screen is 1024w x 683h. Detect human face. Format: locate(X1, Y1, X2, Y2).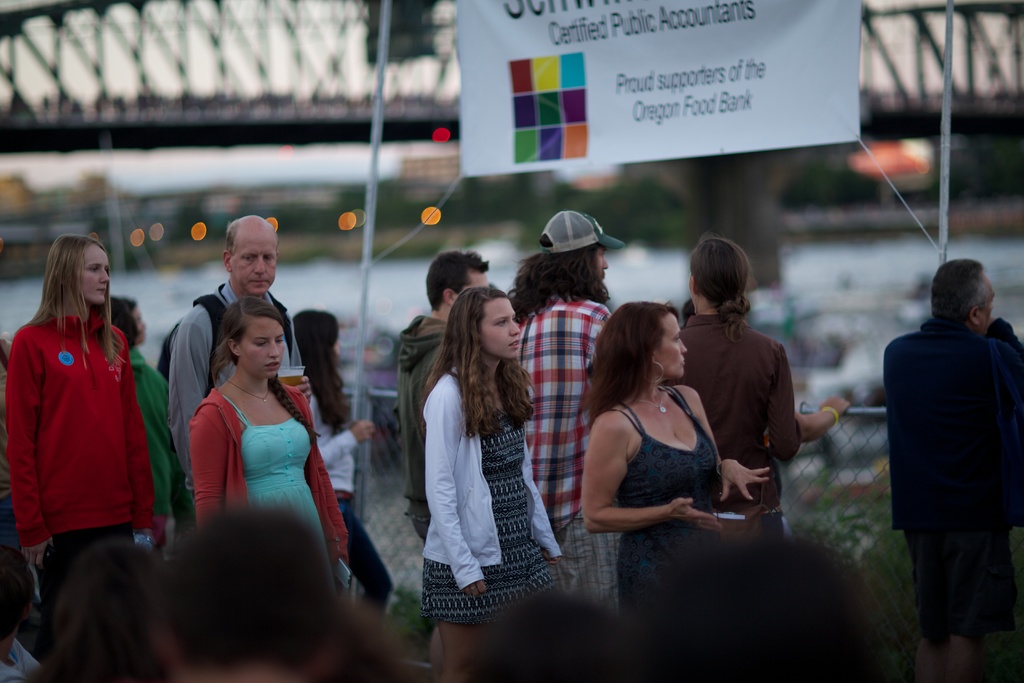
locate(230, 229, 279, 294).
